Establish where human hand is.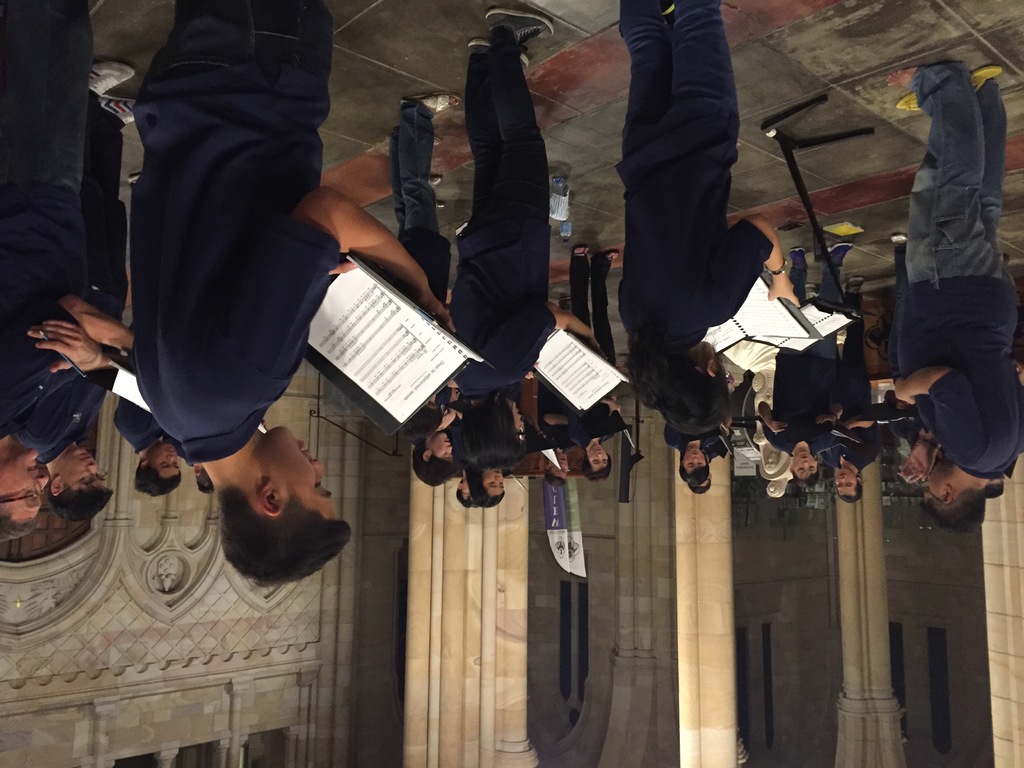
Established at (1016,361,1023,387).
